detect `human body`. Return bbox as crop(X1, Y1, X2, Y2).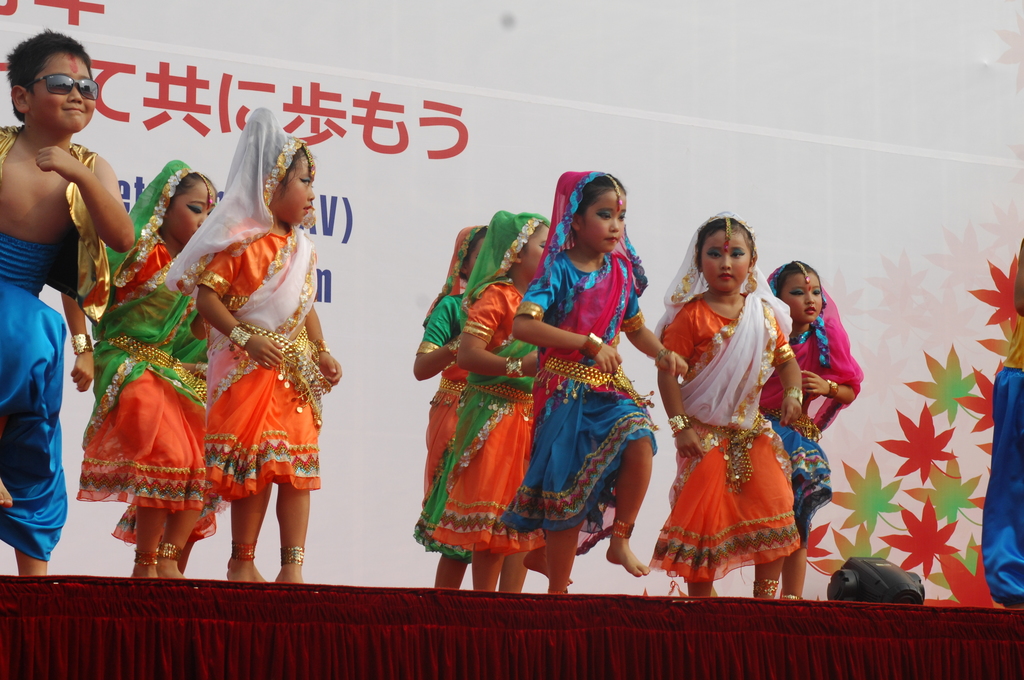
crop(453, 279, 547, 595).
